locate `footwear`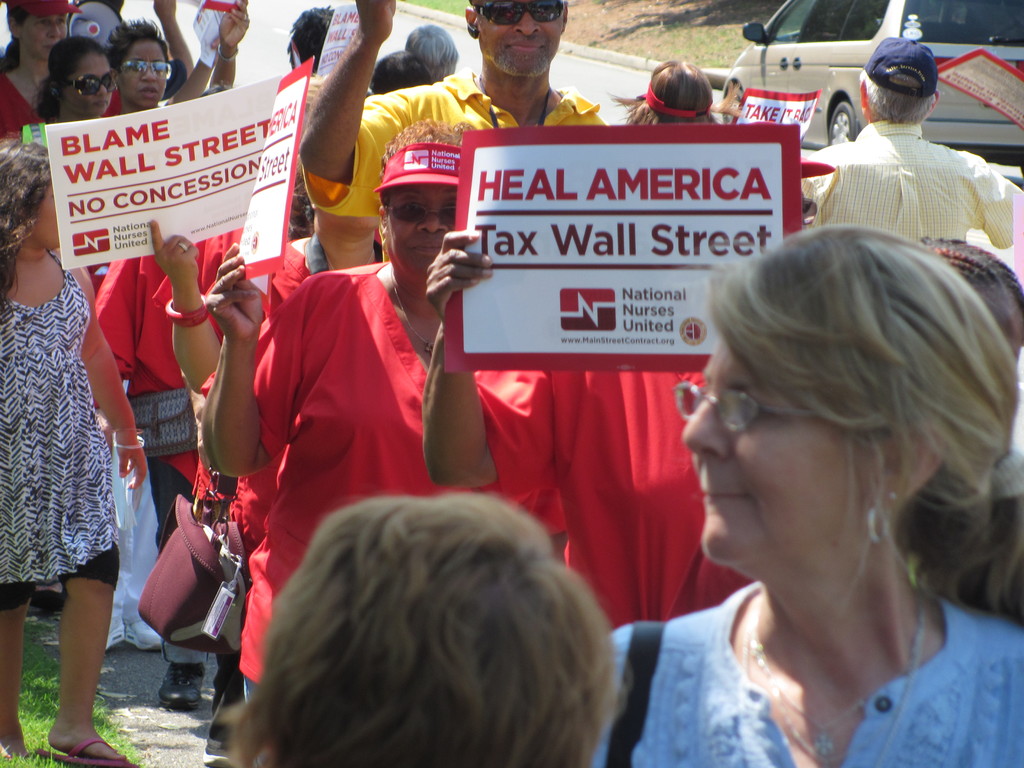
left=124, top=614, right=169, bottom=659
